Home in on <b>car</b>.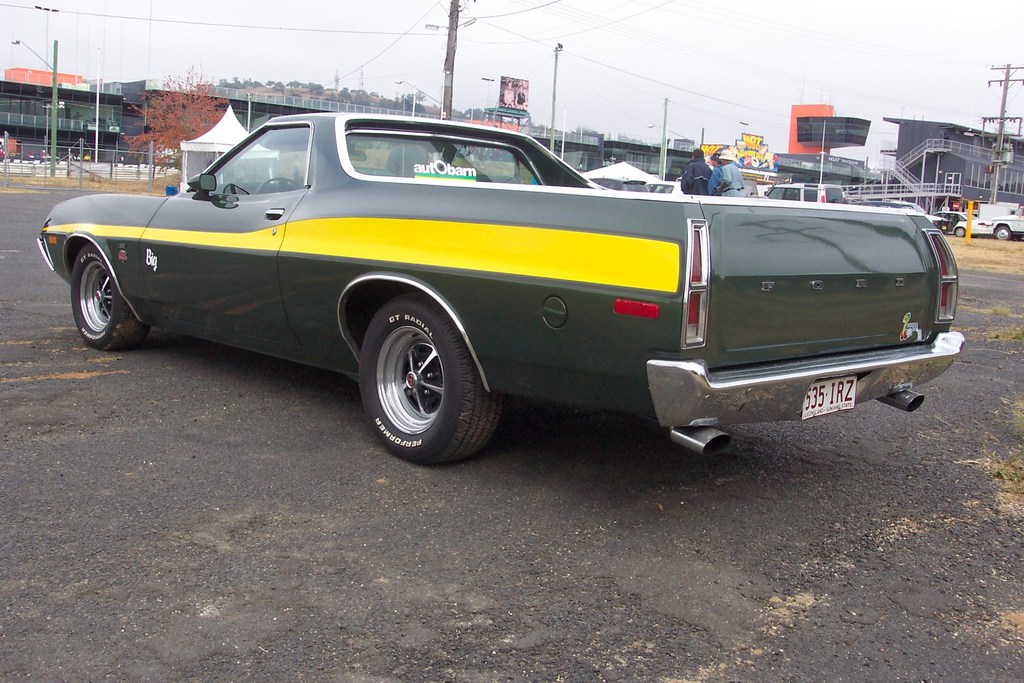
Homed in at [762,183,844,202].
